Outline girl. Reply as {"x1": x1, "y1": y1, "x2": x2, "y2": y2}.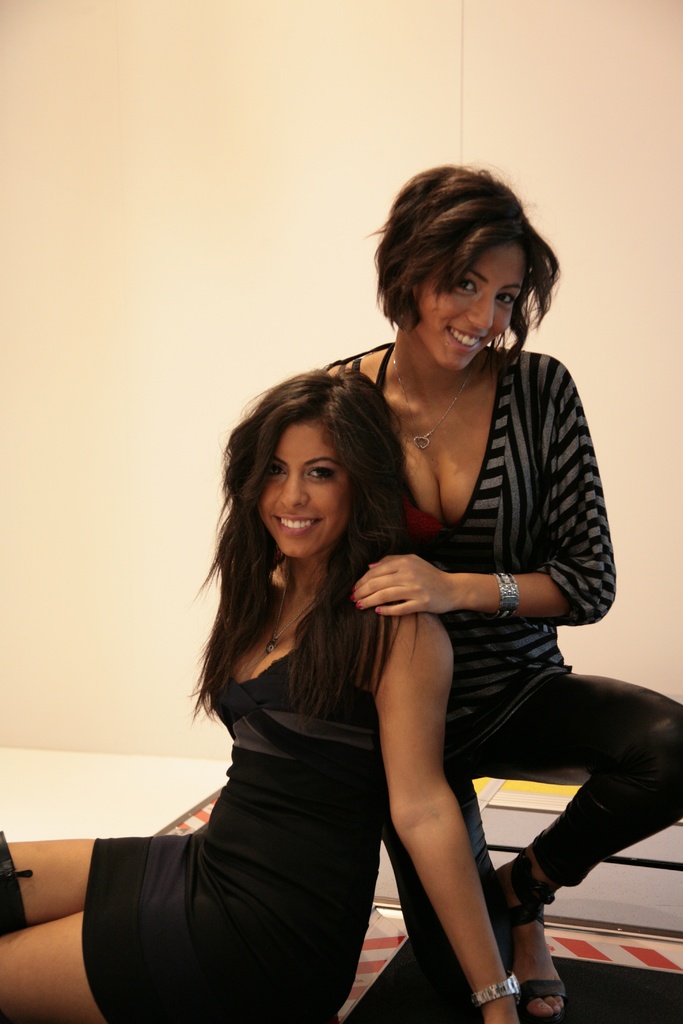
{"x1": 0, "y1": 367, "x2": 520, "y2": 1023}.
